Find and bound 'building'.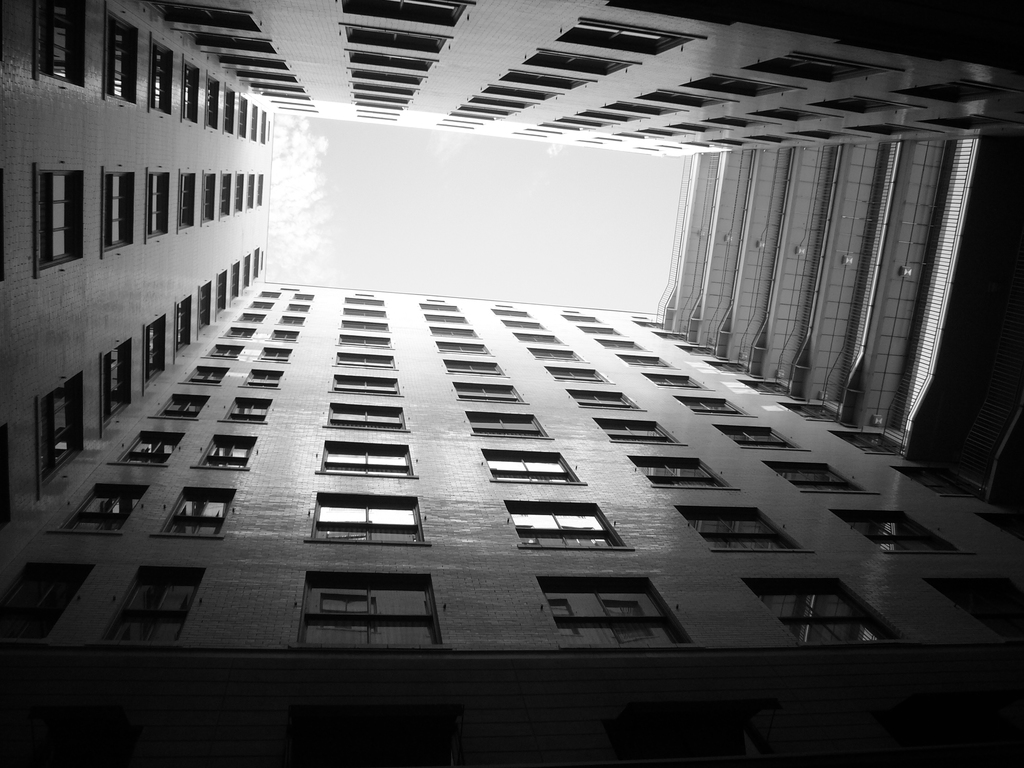
Bound: <region>7, 0, 1023, 767</region>.
